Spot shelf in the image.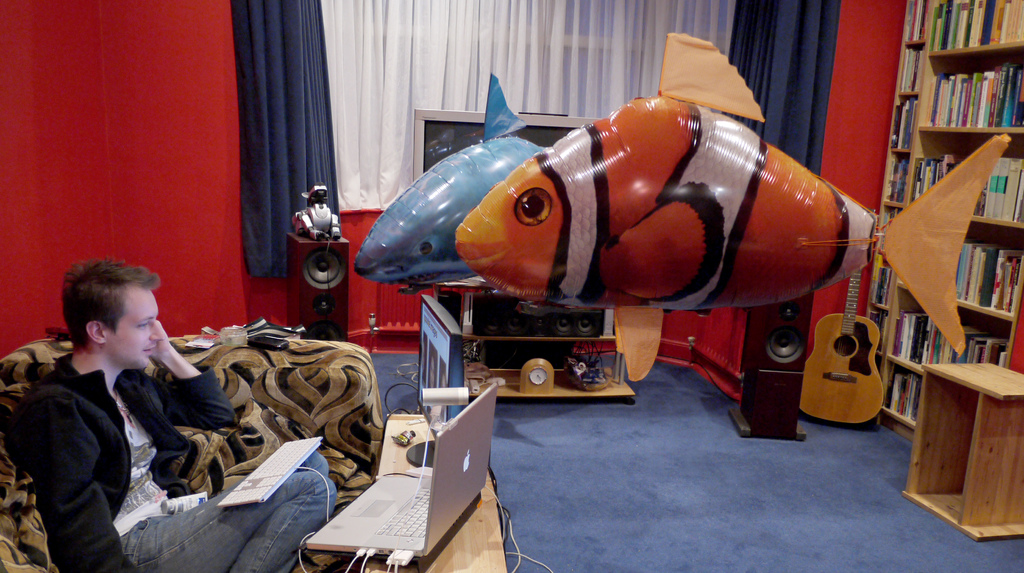
shelf found at bbox(874, 206, 896, 253).
